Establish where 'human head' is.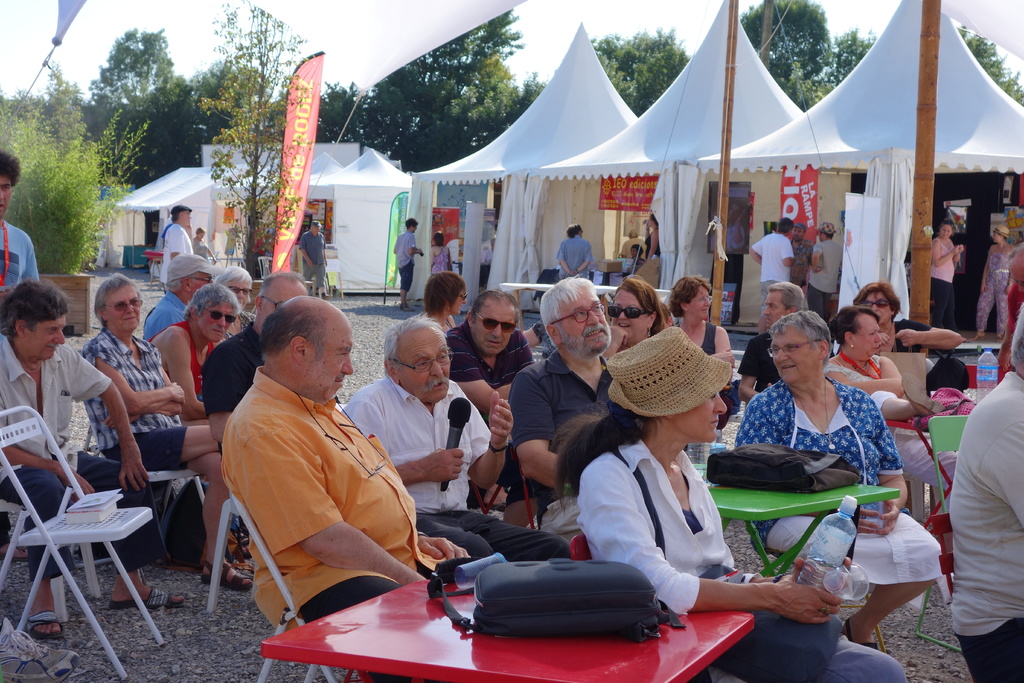
Established at box=[426, 273, 467, 315].
